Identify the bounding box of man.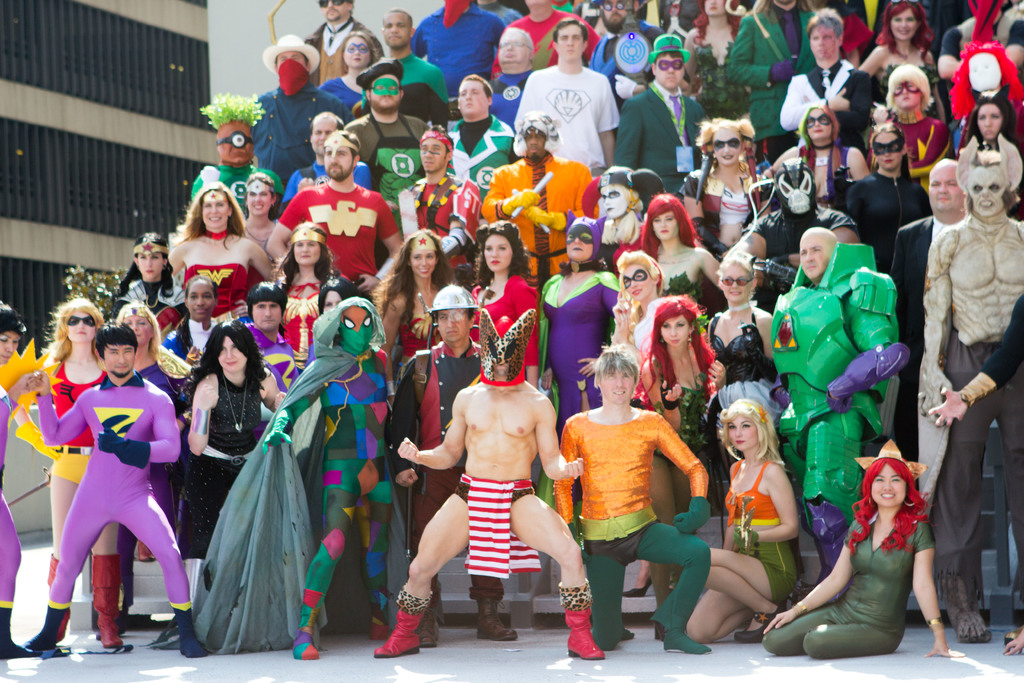
367,4,447,109.
